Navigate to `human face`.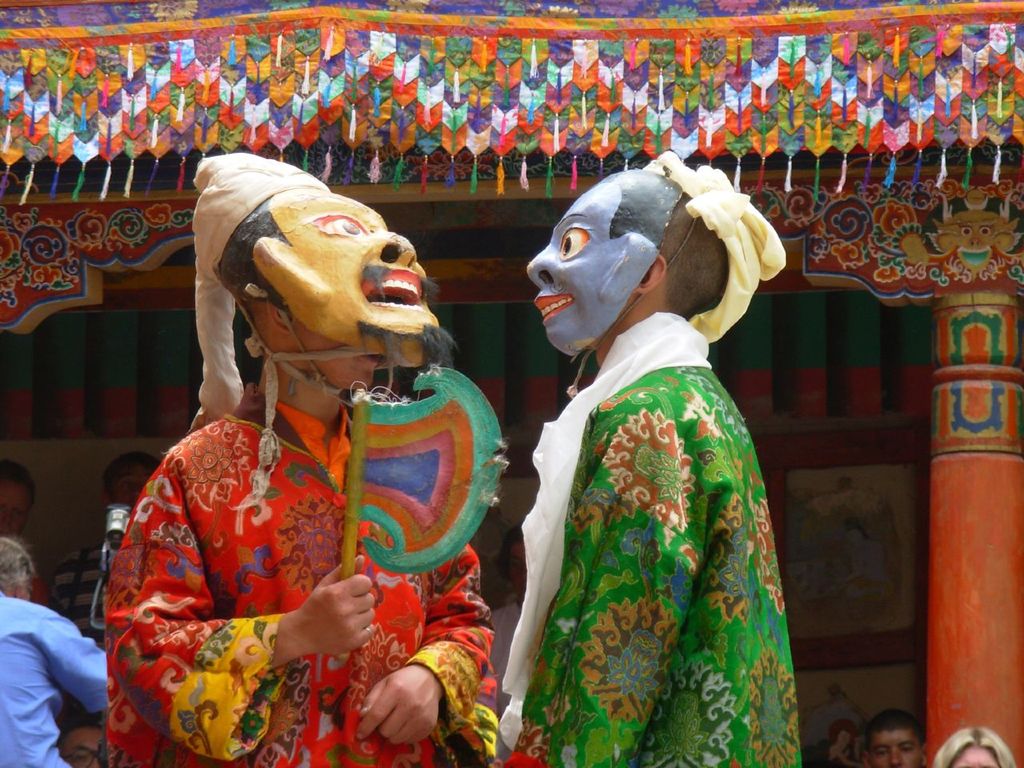
Navigation target: Rect(523, 166, 665, 358).
